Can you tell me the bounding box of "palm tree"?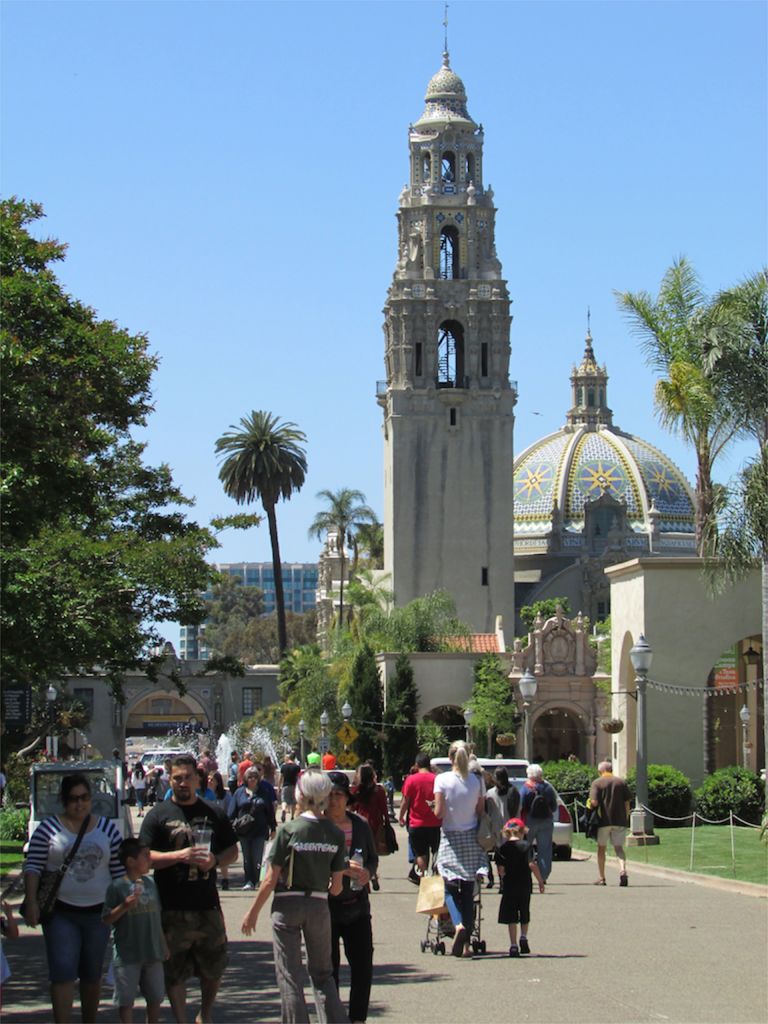
x1=320, y1=484, x2=367, y2=640.
